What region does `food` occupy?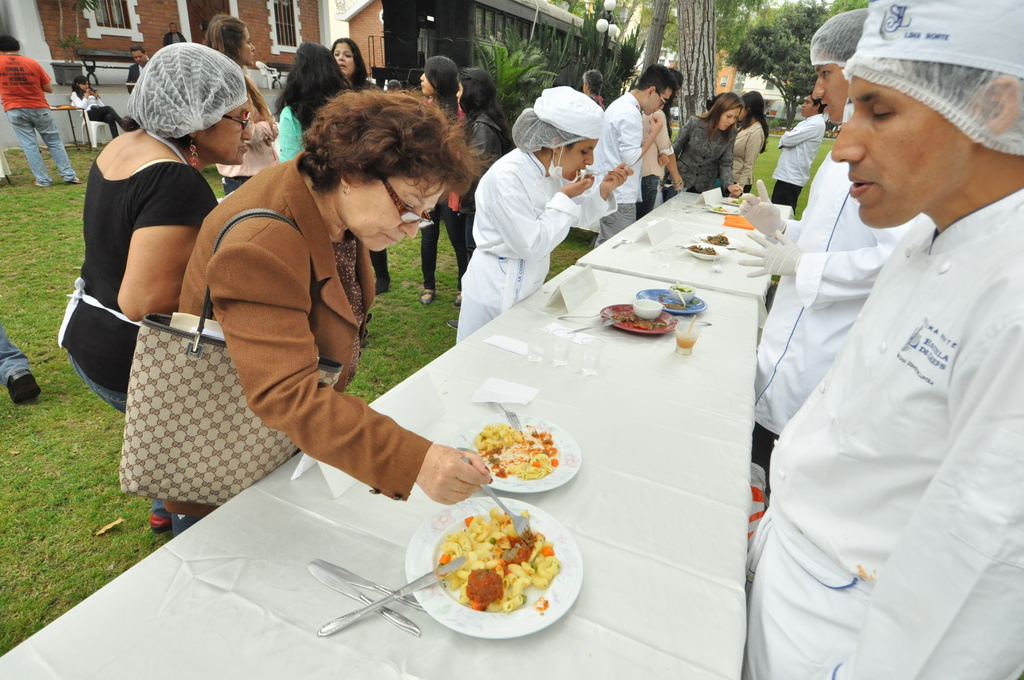
BBox(685, 243, 717, 257).
